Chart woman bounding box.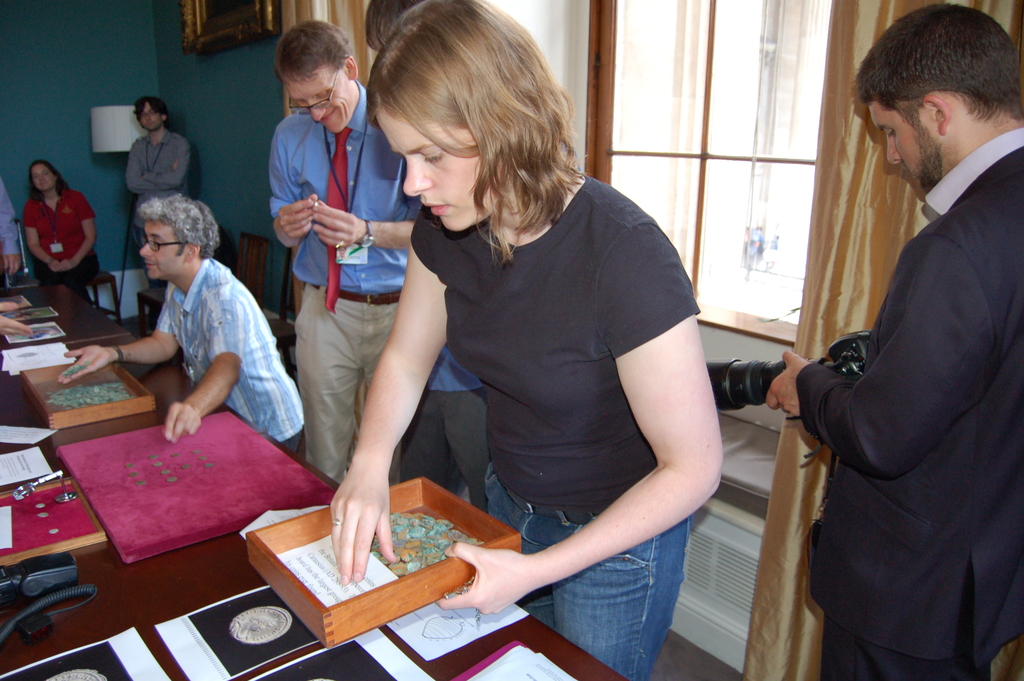
Charted: (18, 163, 102, 298).
